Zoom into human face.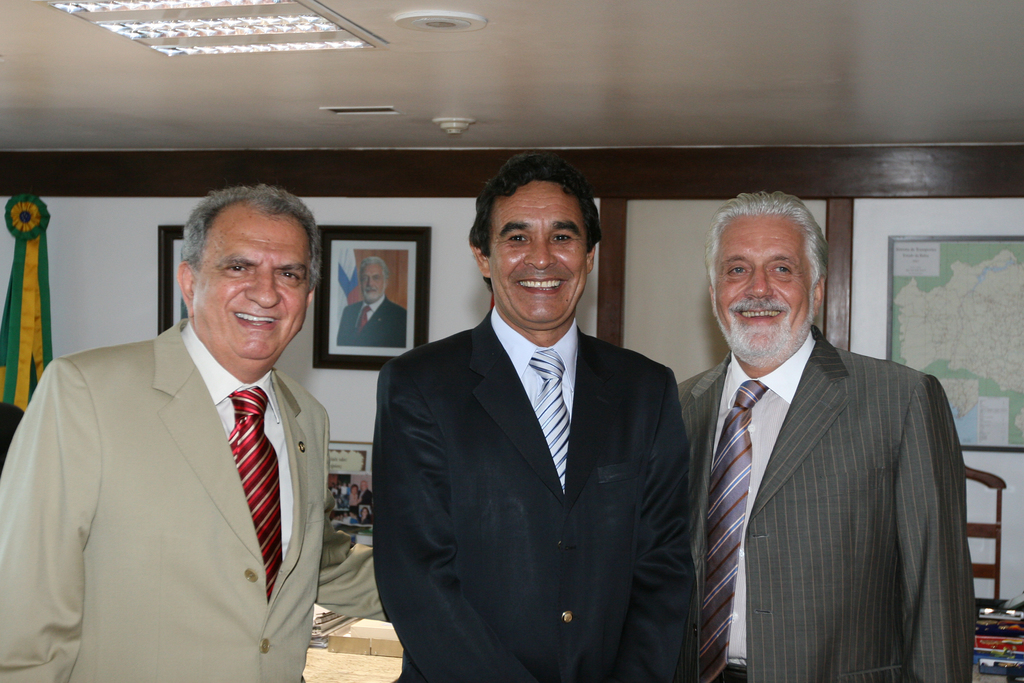
Zoom target: box(712, 211, 810, 366).
